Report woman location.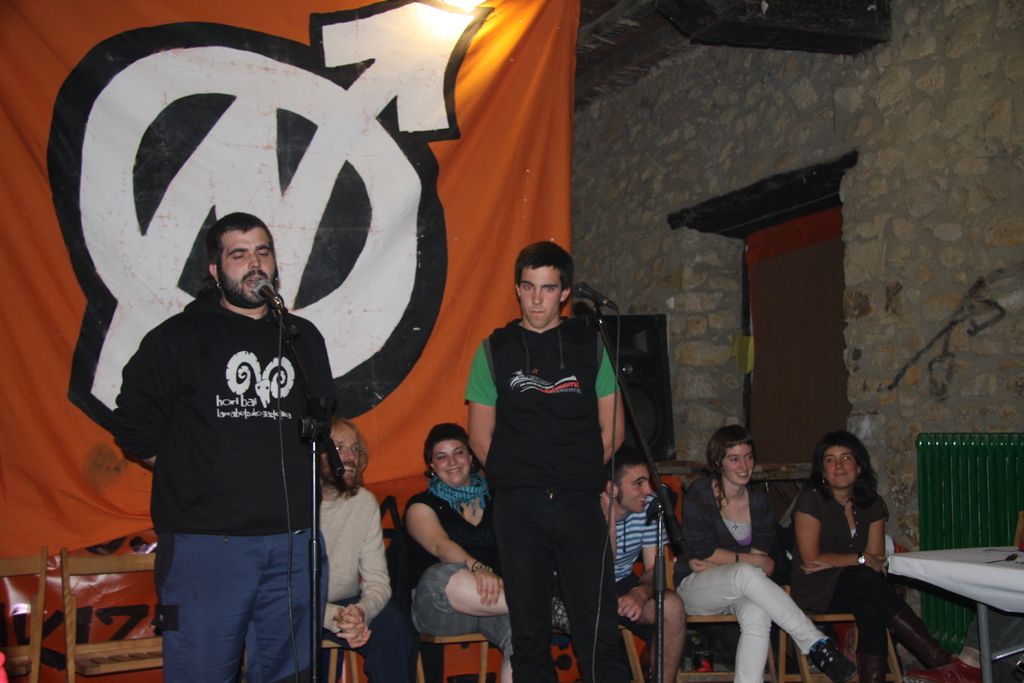
Report: 673 422 846 682.
